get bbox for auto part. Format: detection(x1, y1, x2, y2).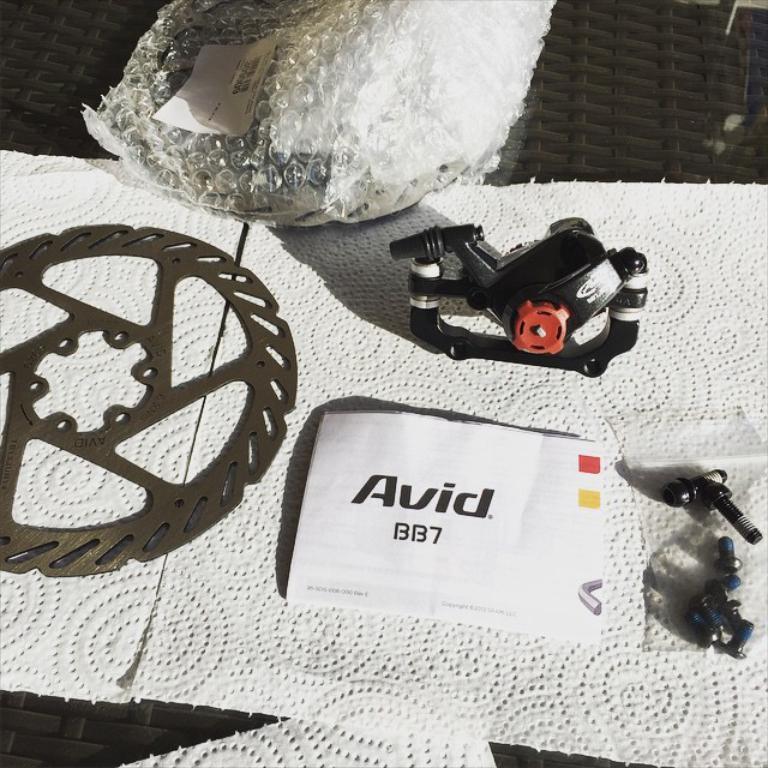
detection(392, 203, 636, 372).
